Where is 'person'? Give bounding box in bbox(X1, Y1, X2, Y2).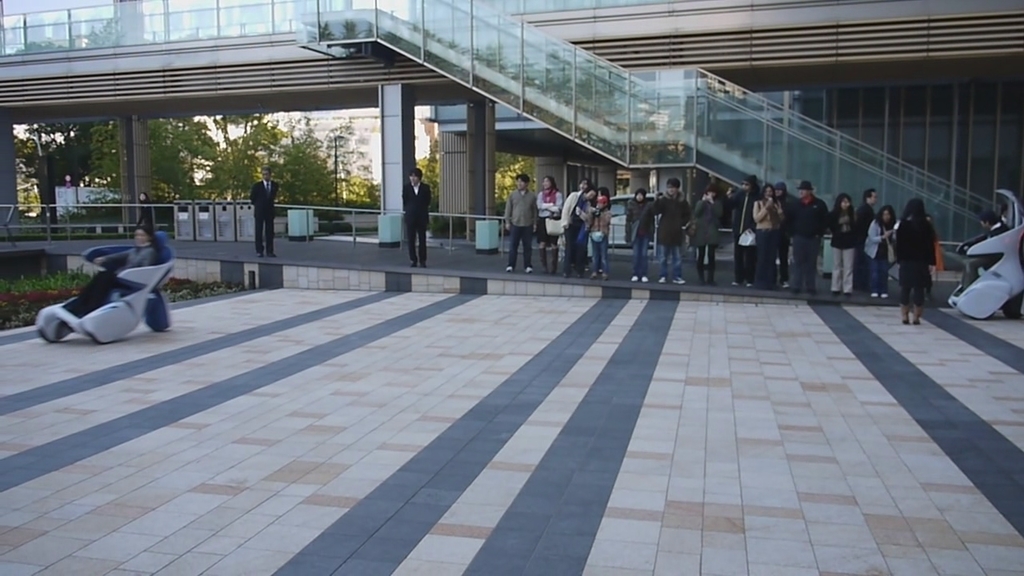
bbox(746, 177, 790, 287).
